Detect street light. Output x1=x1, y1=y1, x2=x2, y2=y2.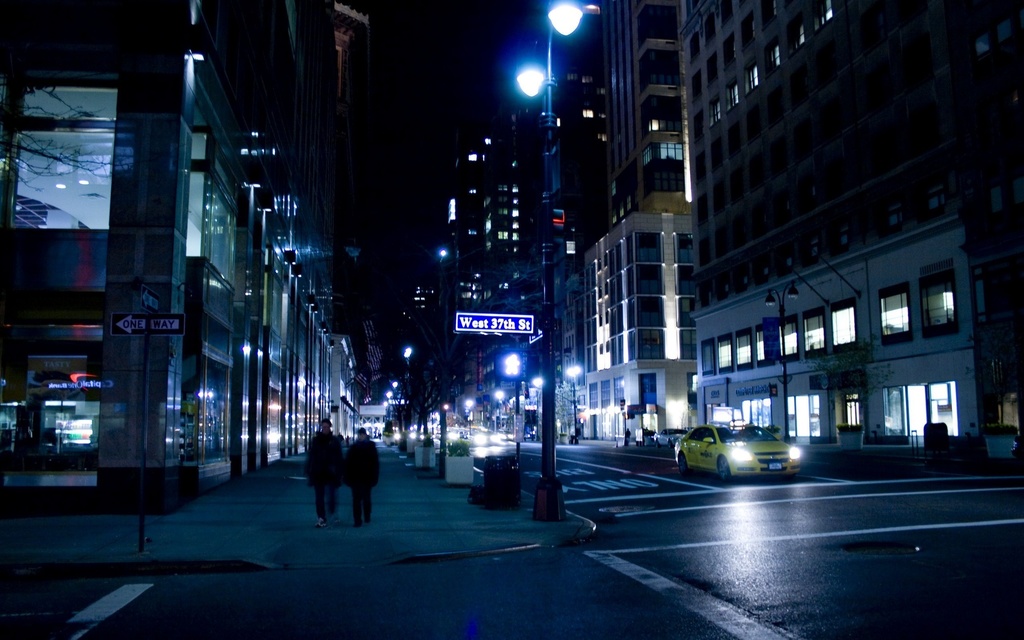
x1=382, y1=390, x2=391, y2=396.
